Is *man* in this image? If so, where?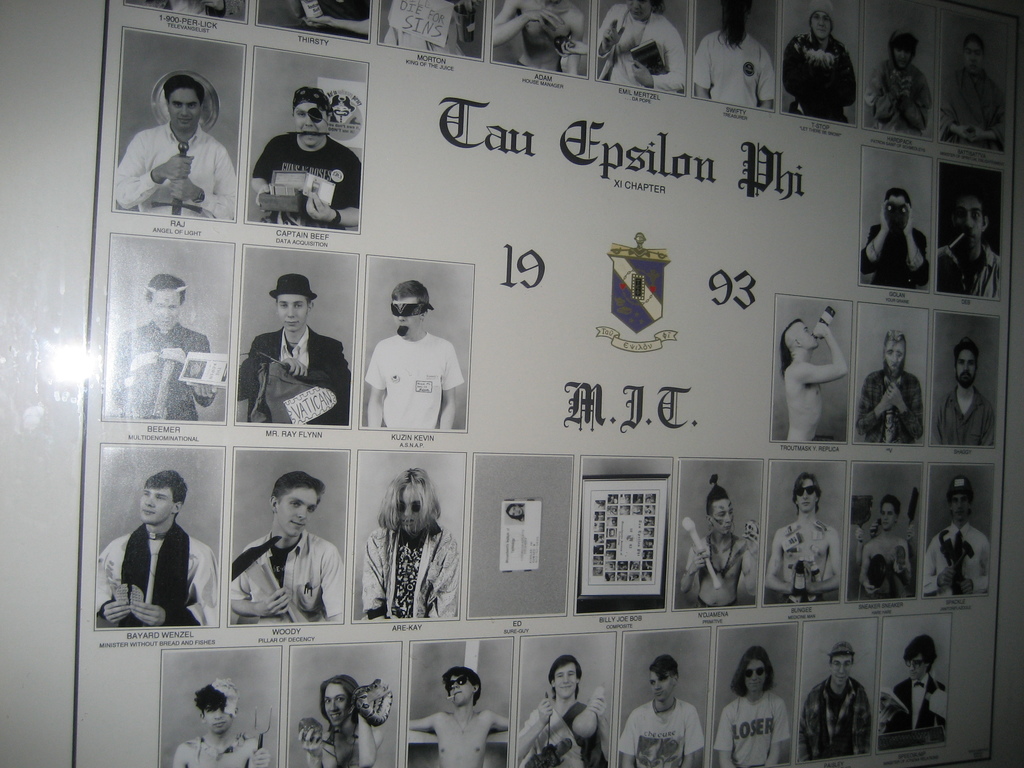
Yes, at 930 337 995 446.
